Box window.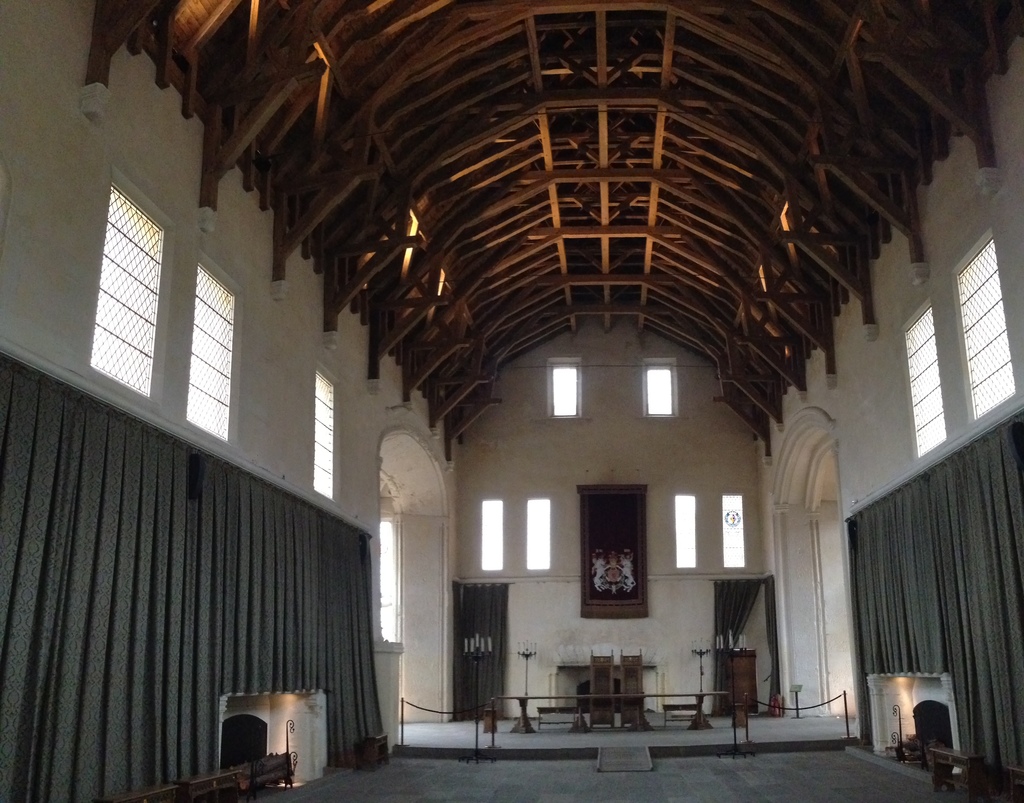
[902, 300, 948, 459].
